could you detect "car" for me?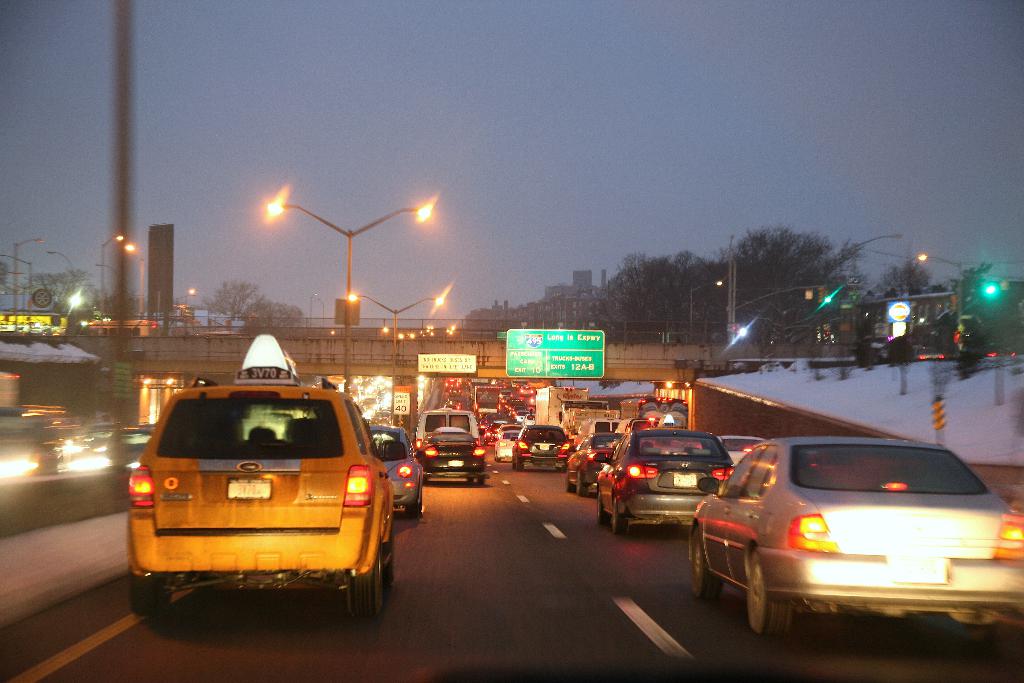
Detection result: locate(684, 428, 1016, 656).
